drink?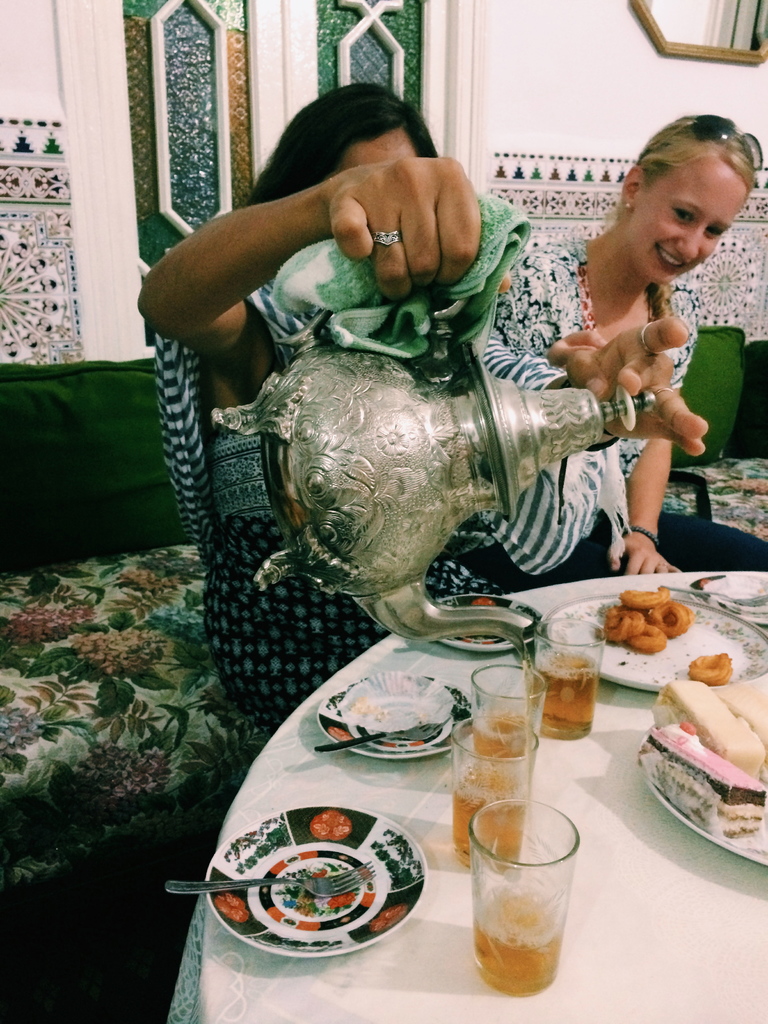
(left=476, top=717, right=537, bottom=776)
